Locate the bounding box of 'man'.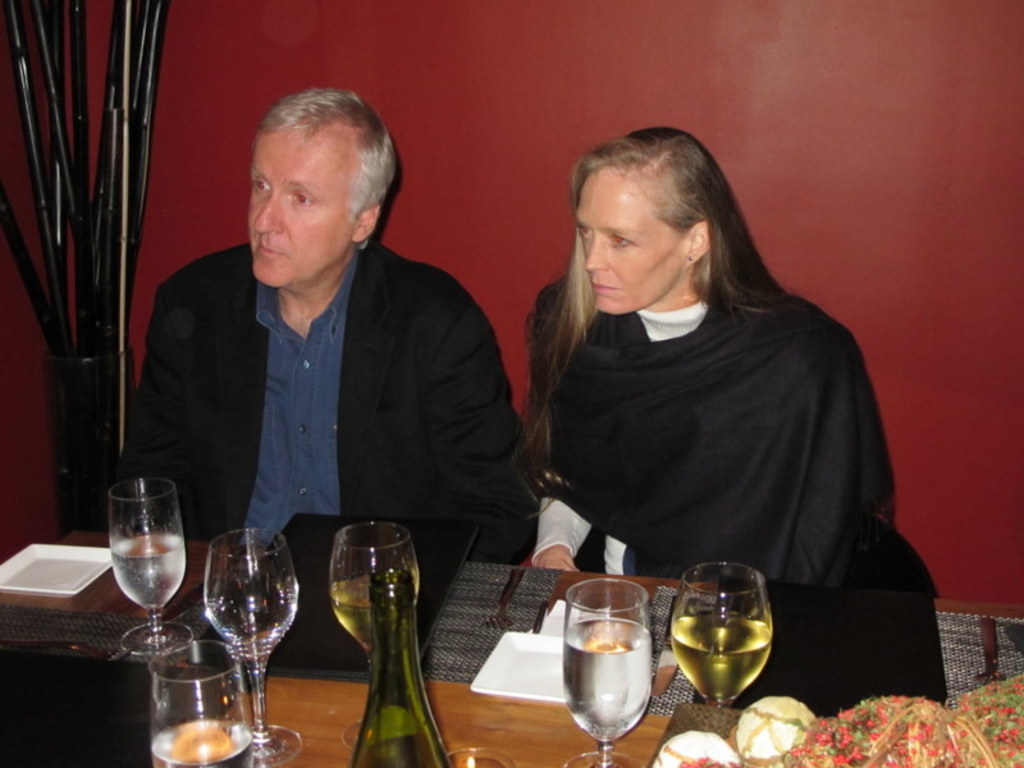
Bounding box: bbox=[105, 114, 518, 571].
